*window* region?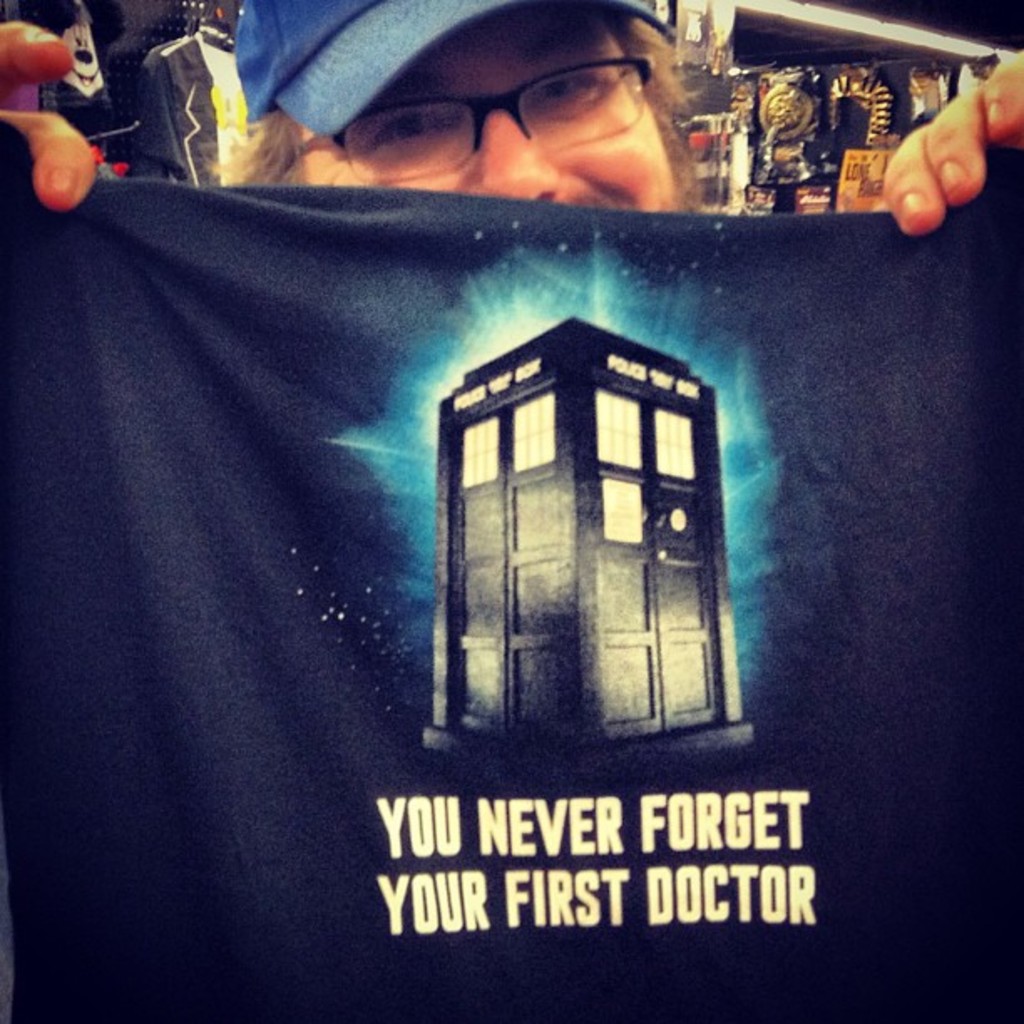
[x1=654, y1=643, x2=718, y2=726]
